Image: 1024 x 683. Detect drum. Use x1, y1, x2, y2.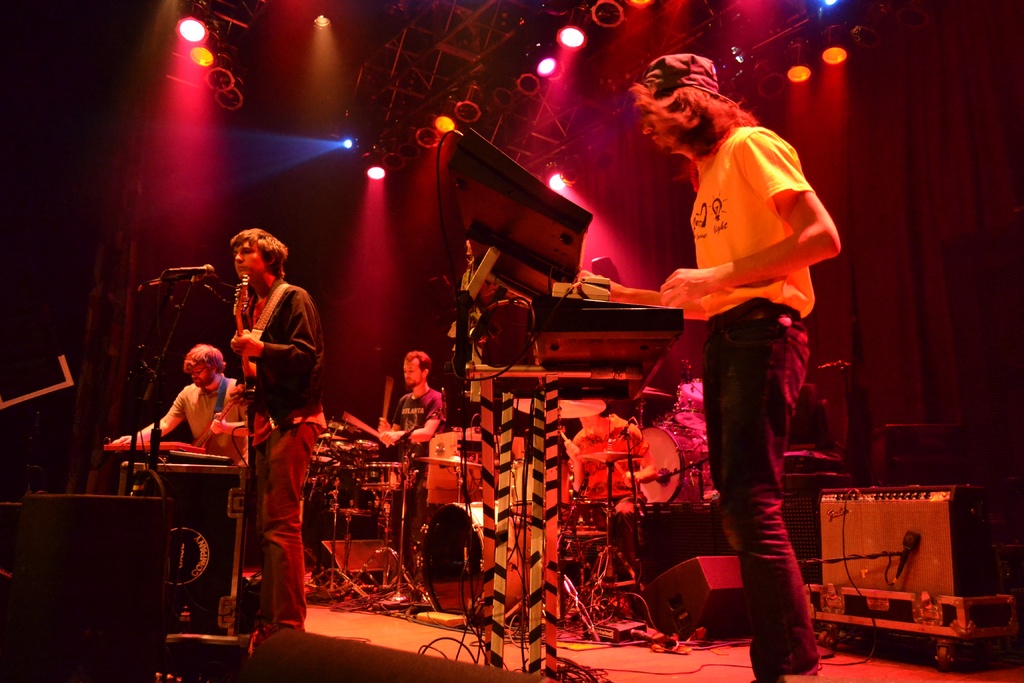
319, 462, 385, 520.
